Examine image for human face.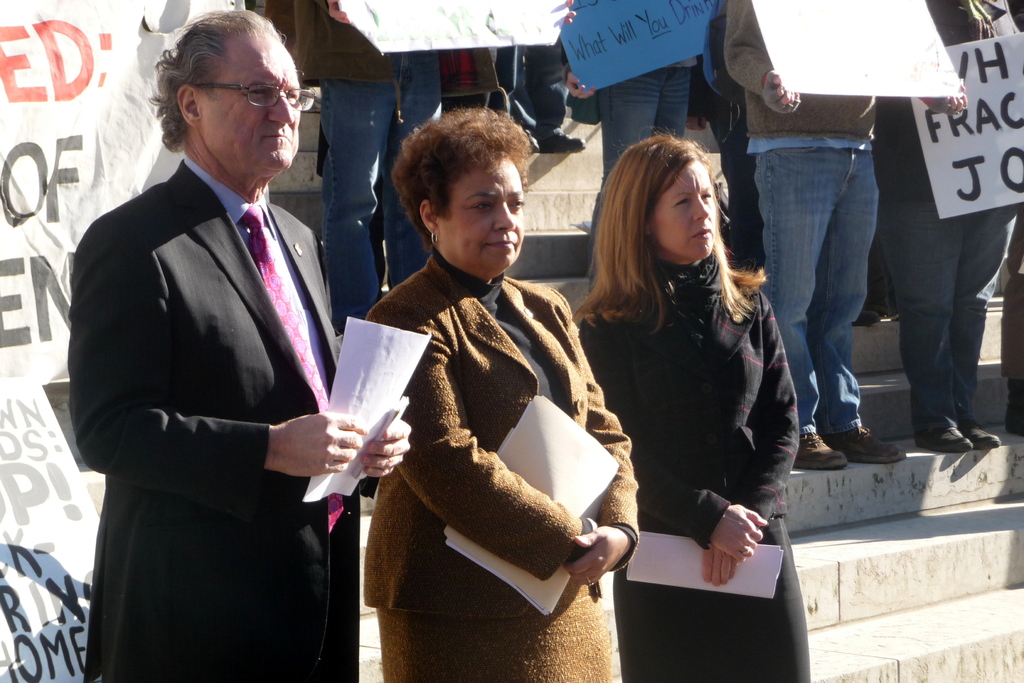
Examination result: <bbox>651, 162, 717, 258</bbox>.
